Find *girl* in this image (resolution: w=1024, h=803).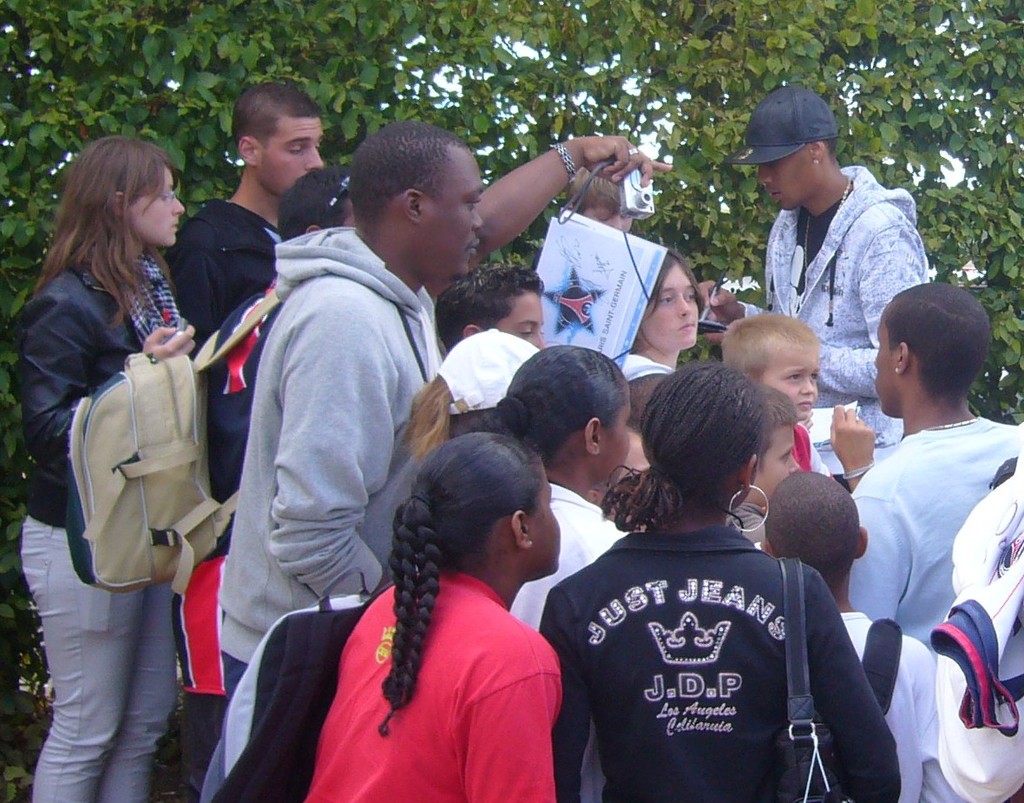
left=22, top=131, right=195, bottom=802.
